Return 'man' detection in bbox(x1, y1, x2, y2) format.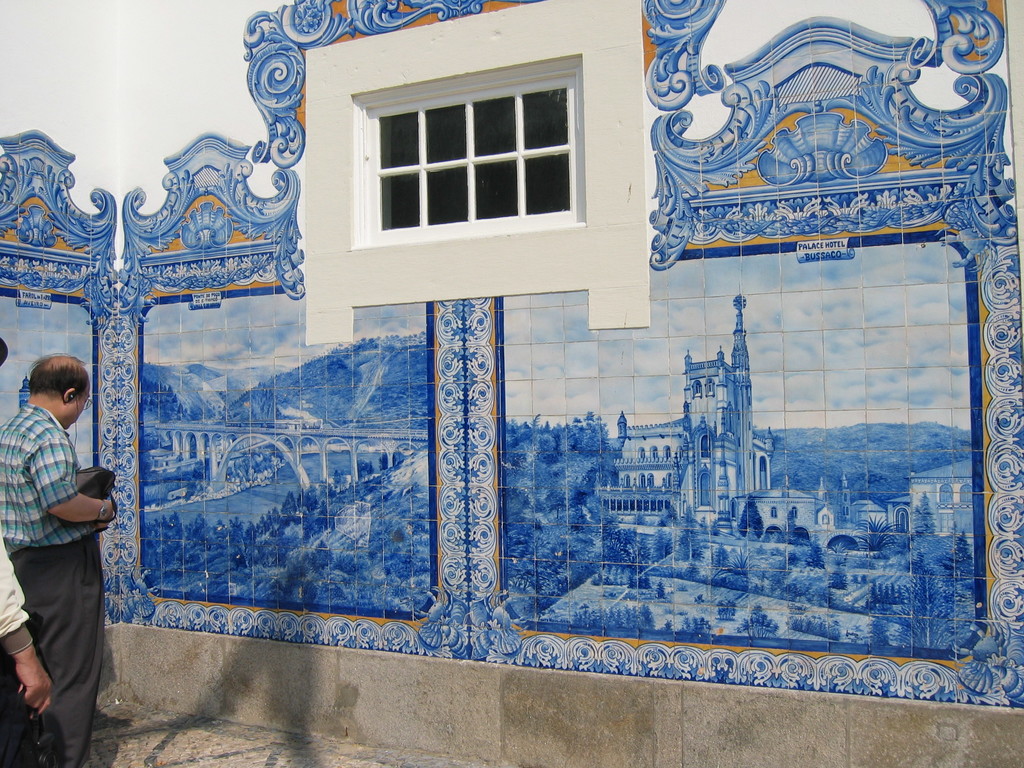
bbox(0, 563, 51, 715).
